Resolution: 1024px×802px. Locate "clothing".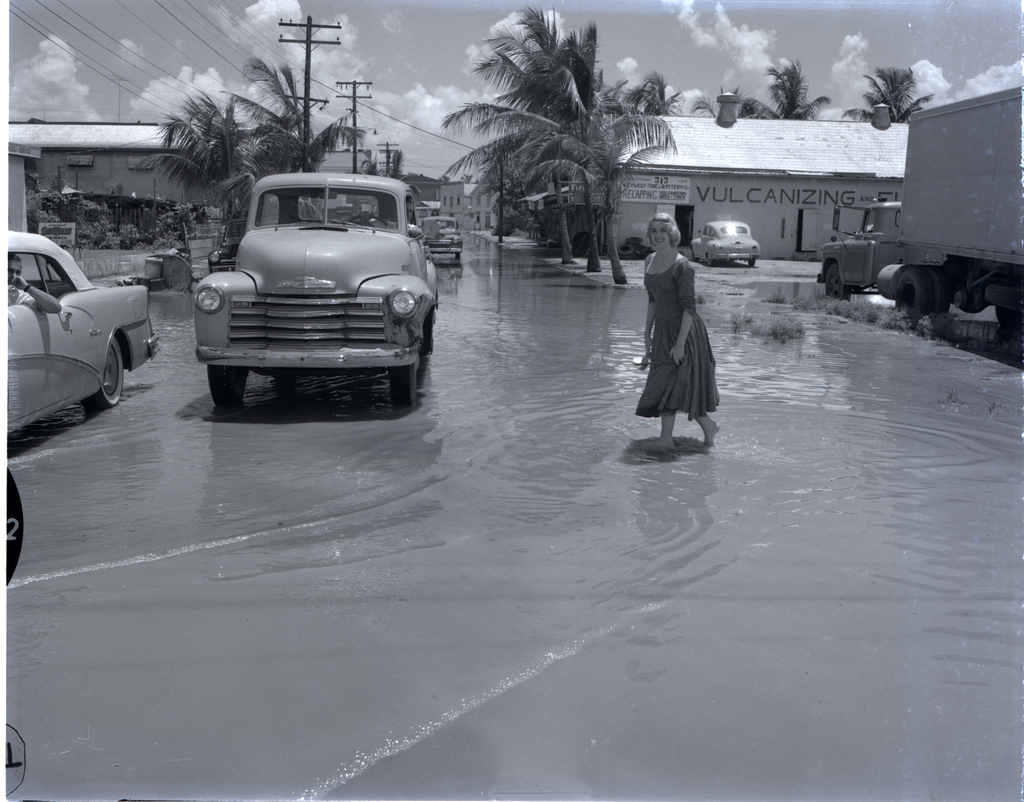
(x1=6, y1=287, x2=32, y2=301).
